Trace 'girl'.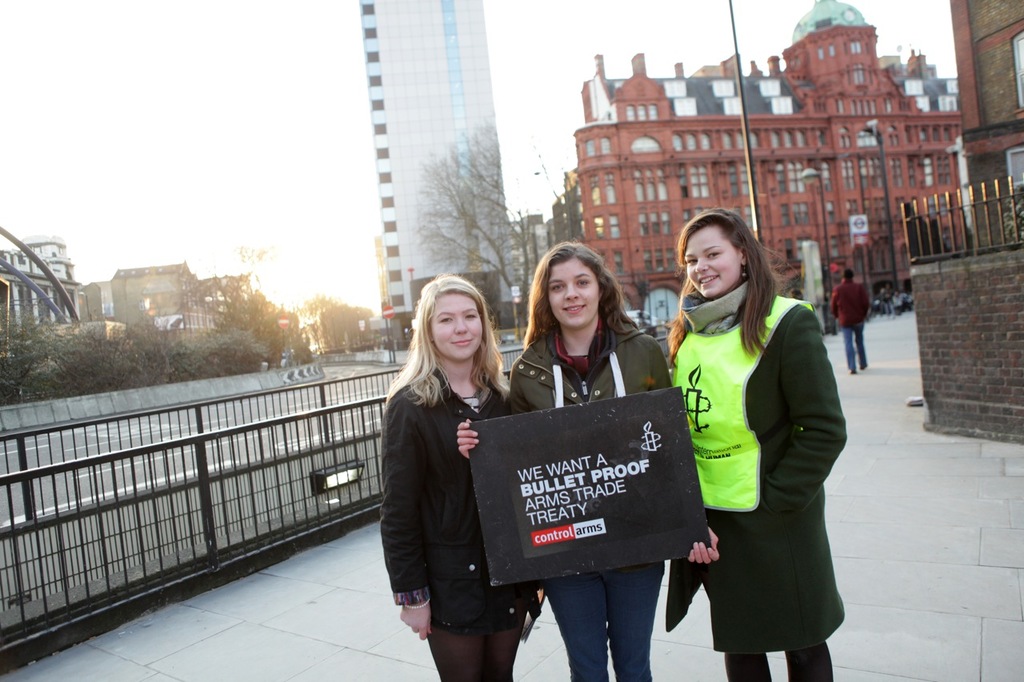
Traced to l=457, t=241, r=719, b=681.
